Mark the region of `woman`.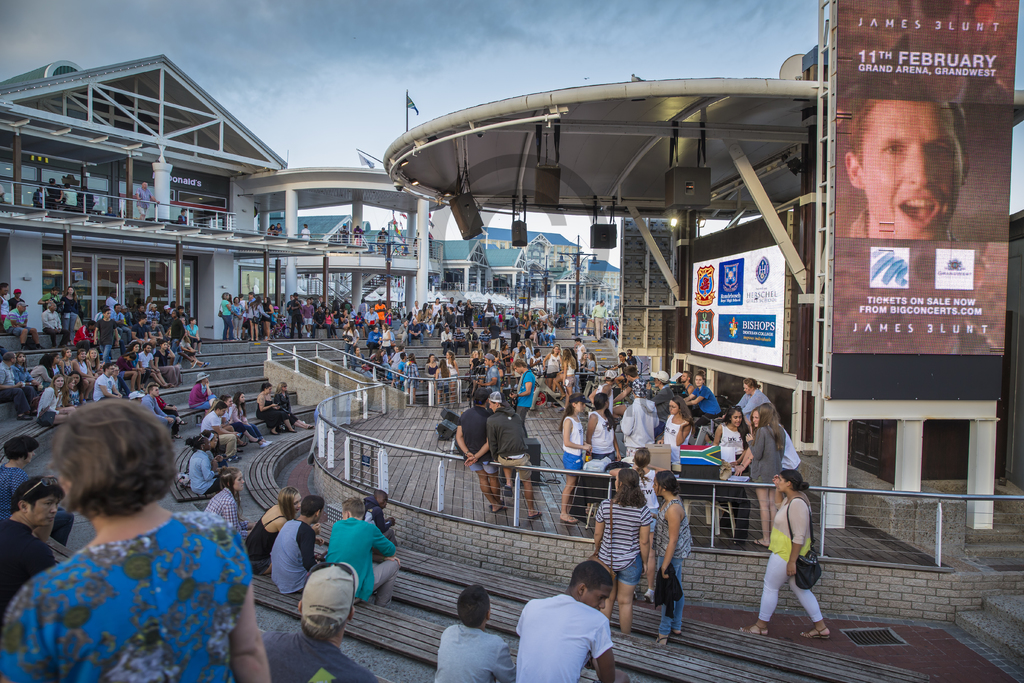
Region: region(0, 401, 263, 680).
